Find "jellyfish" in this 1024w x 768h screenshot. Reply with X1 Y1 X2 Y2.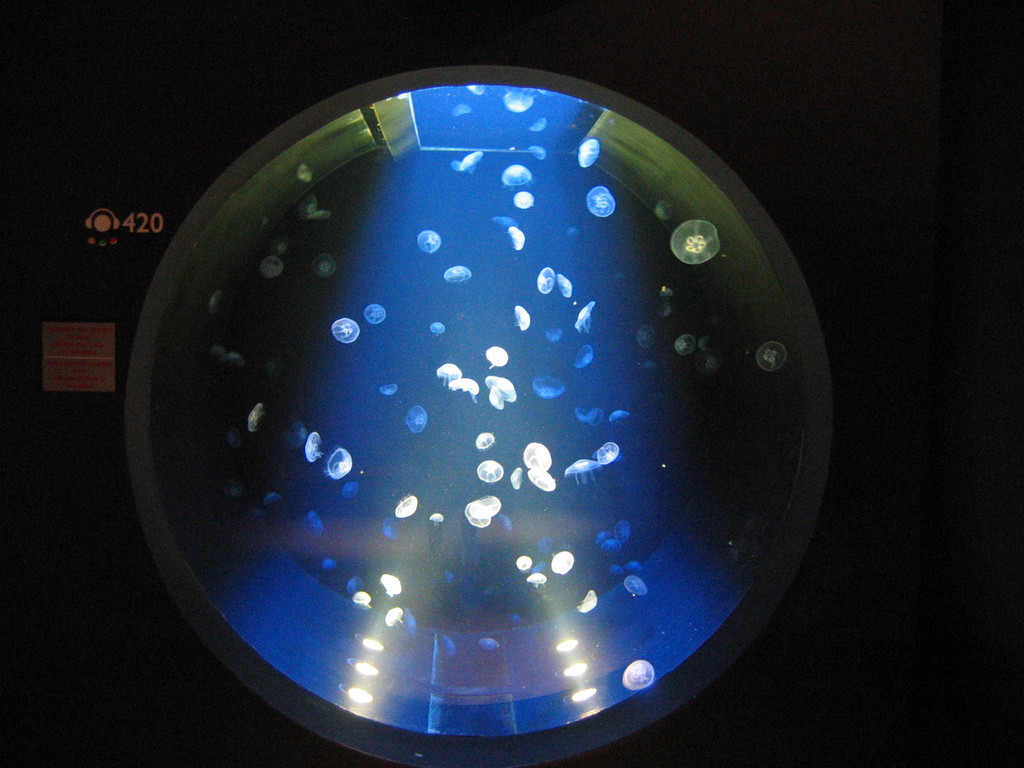
531 371 562 396.
